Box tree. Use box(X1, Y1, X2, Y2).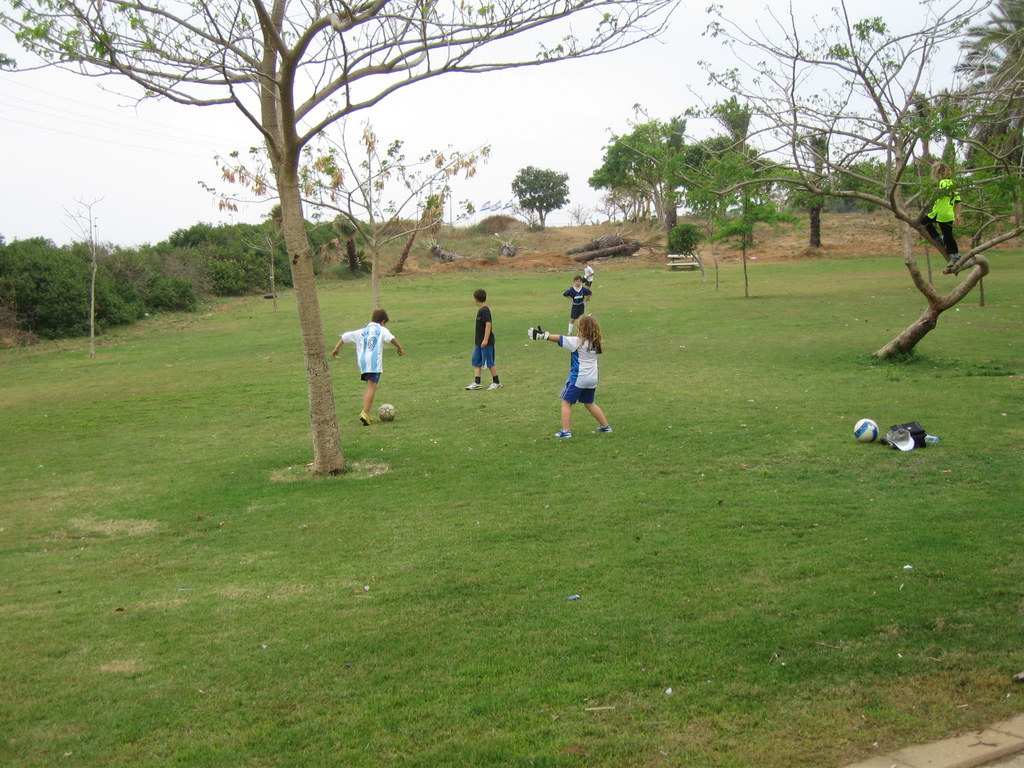
box(0, 0, 682, 479).
